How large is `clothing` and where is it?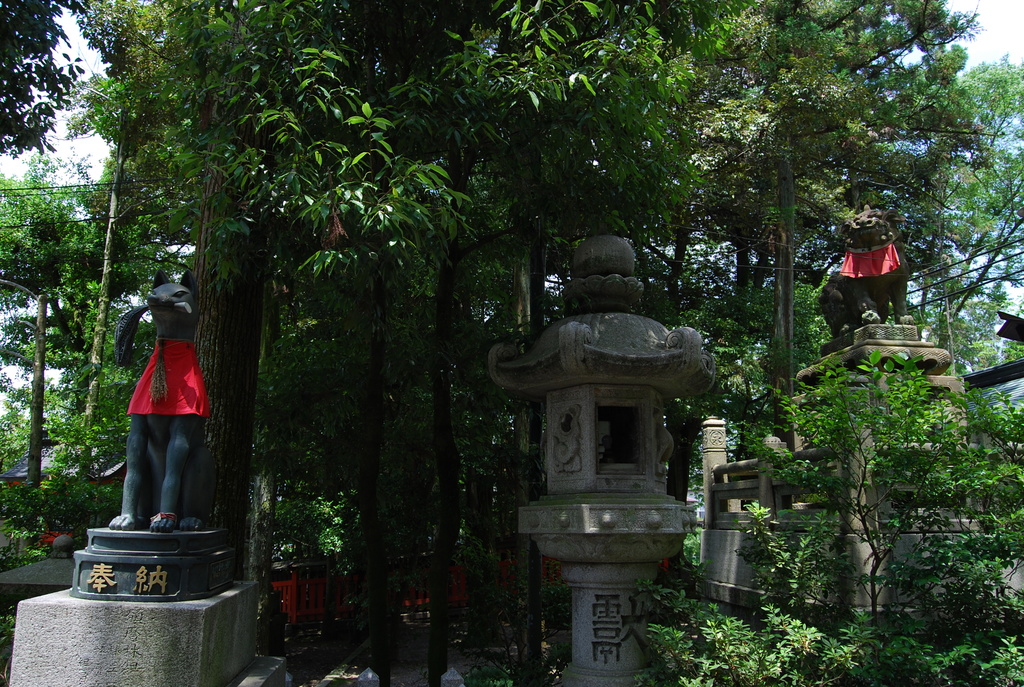
Bounding box: left=133, top=338, right=211, bottom=418.
